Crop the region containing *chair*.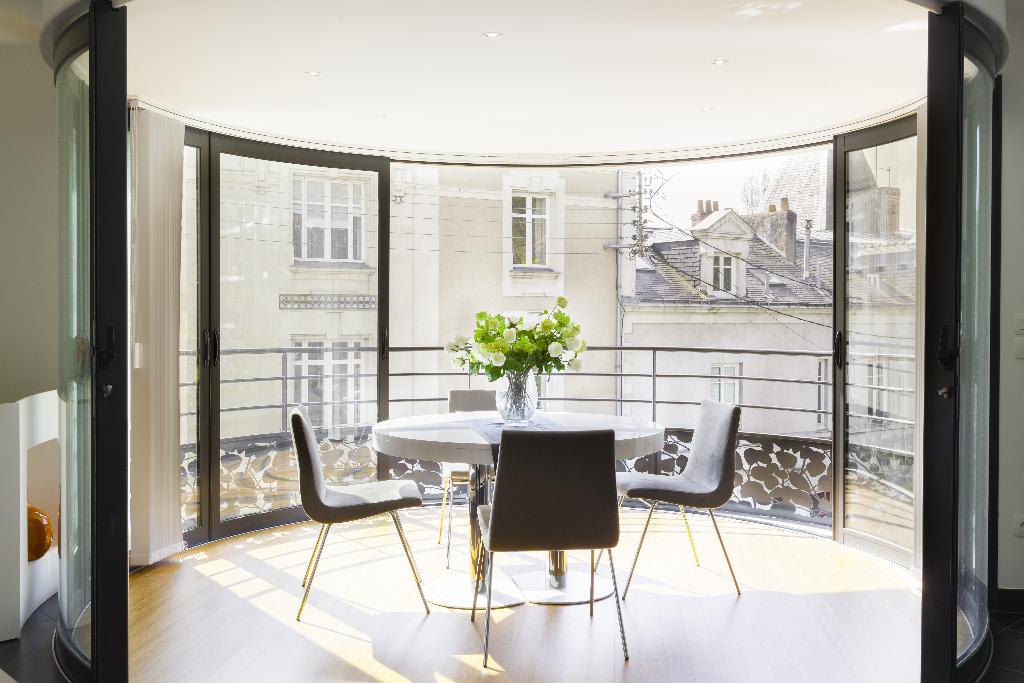
Crop region: Rect(579, 399, 746, 599).
